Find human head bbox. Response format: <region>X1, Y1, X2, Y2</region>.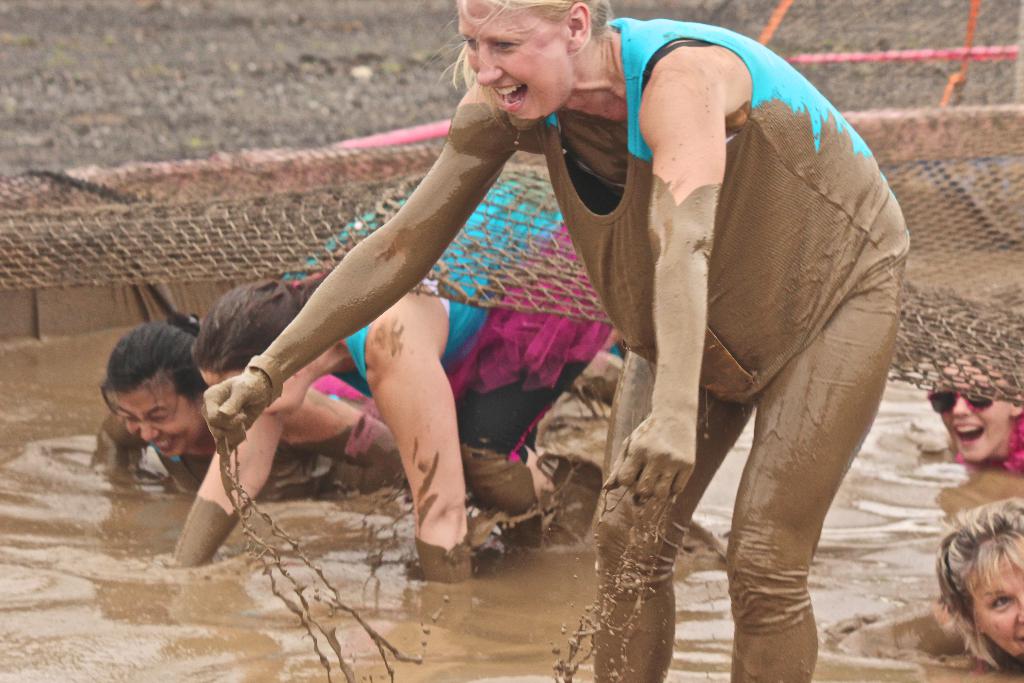
<region>193, 278, 308, 413</region>.
